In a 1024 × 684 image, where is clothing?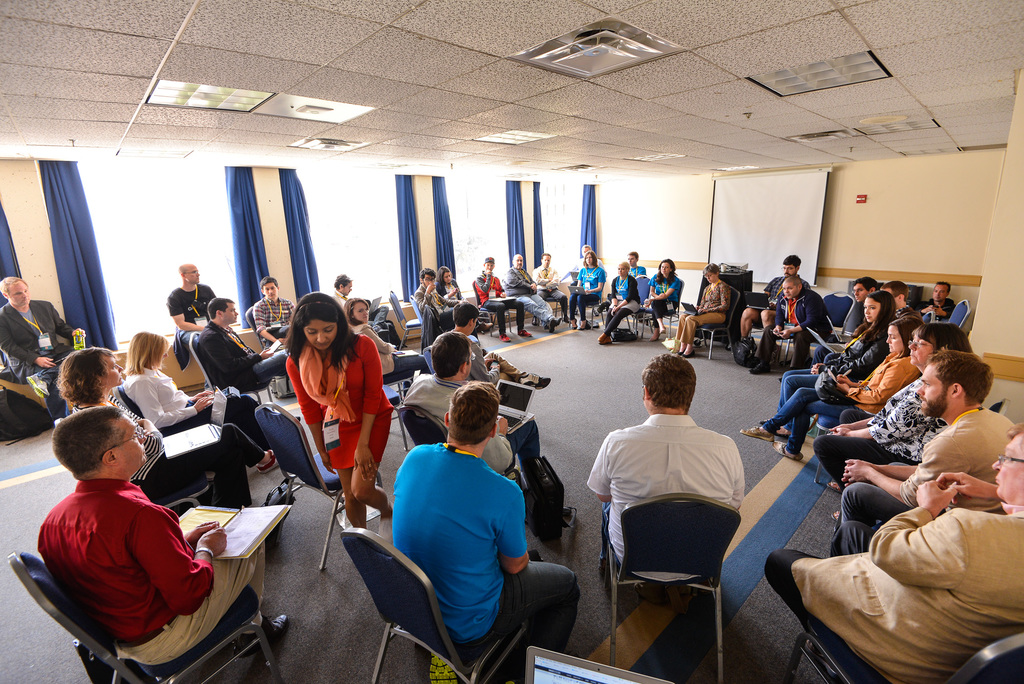
809,311,890,386.
